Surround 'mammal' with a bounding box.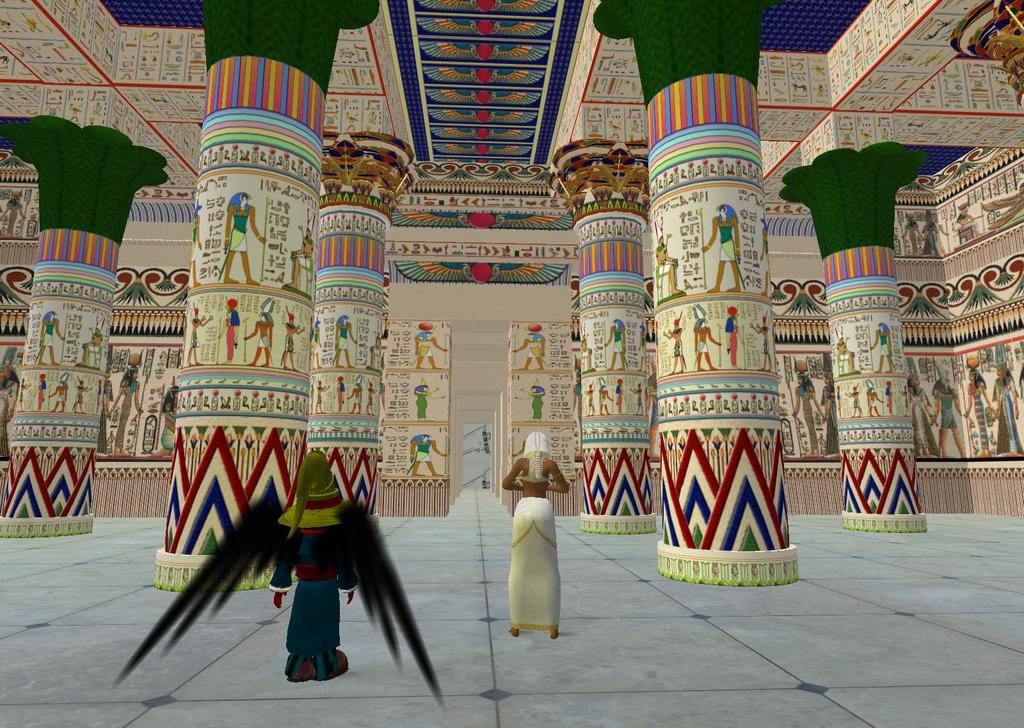
locate(148, 384, 180, 454).
